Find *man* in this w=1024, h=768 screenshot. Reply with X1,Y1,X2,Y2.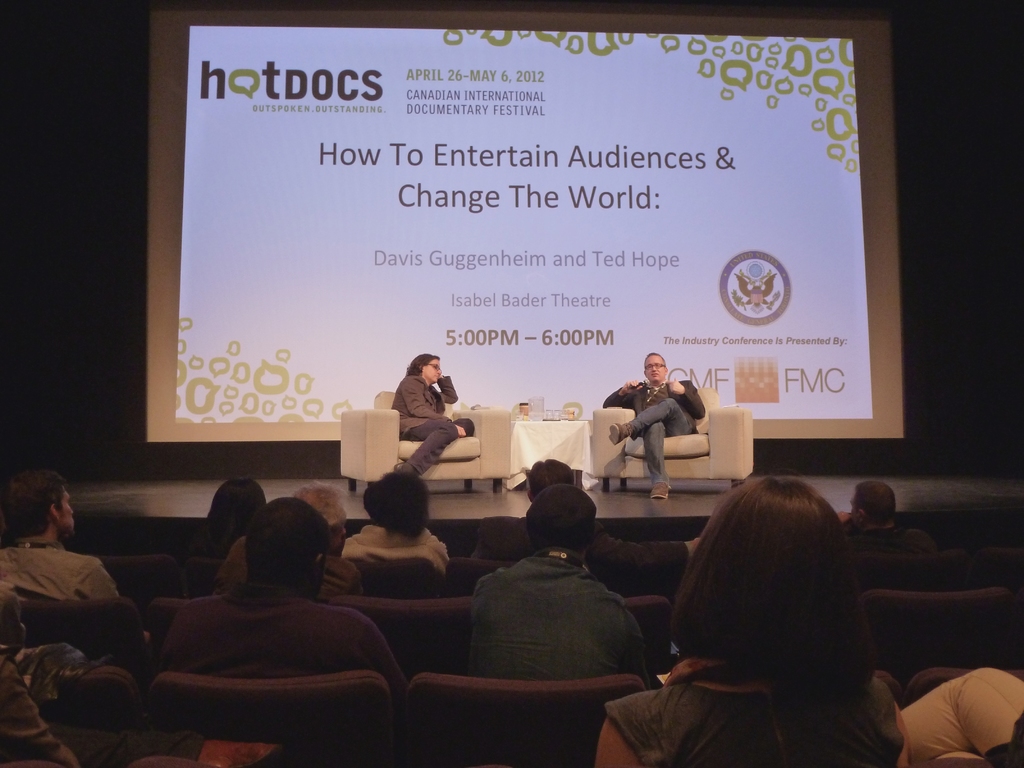
844,479,936,556.
